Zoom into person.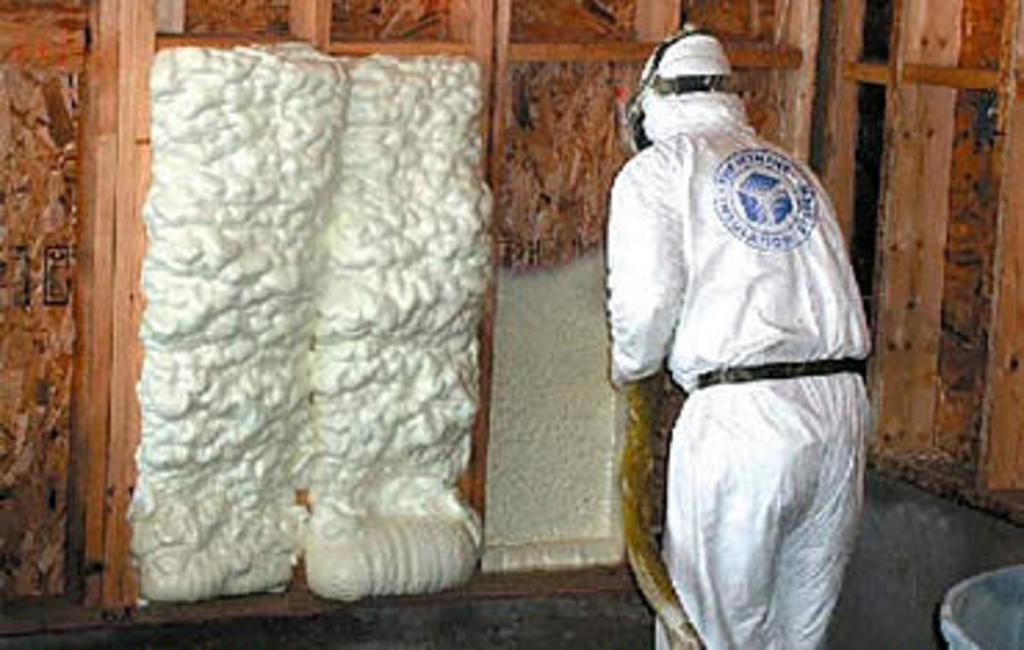
Zoom target: box=[603, 25, 872, 647].
